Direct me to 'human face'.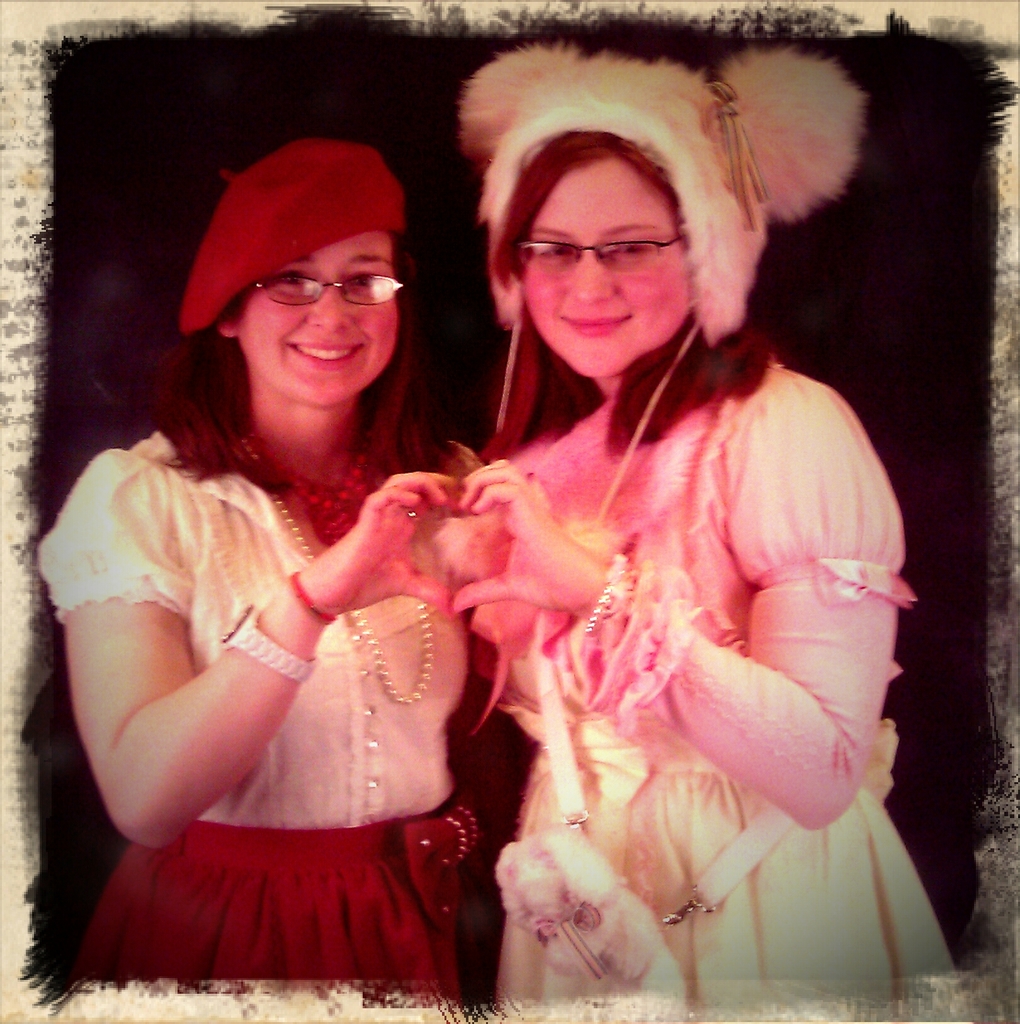
Direction: box=[514, 151, 692, 382].
